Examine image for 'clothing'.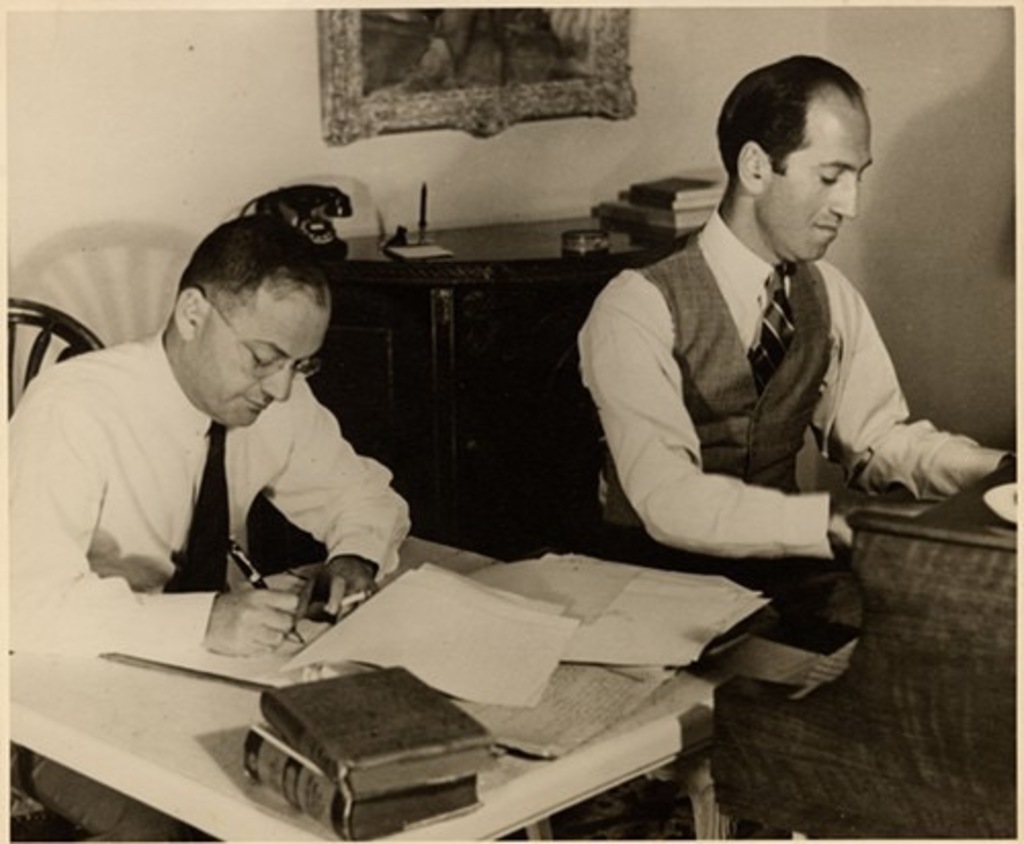
Examination result: <region>575, 217, 985, 662</region>.
